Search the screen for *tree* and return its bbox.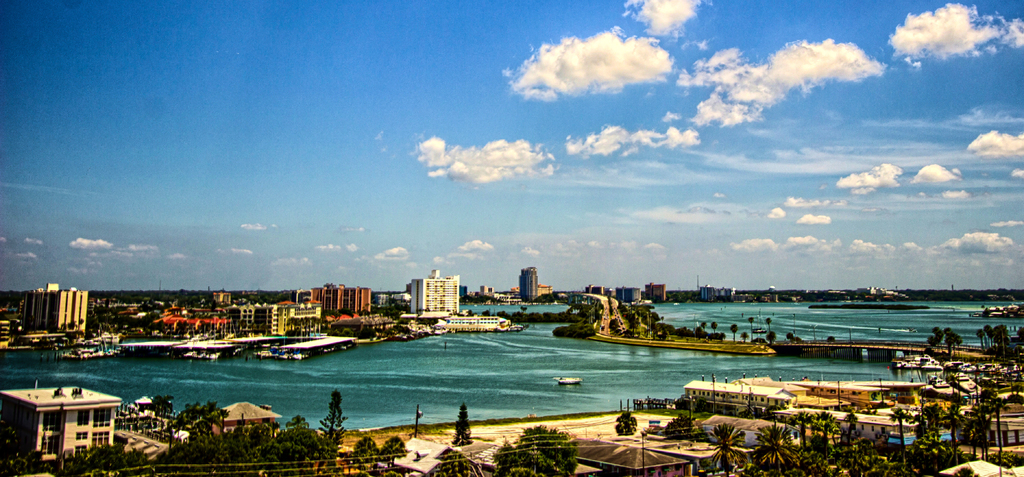
Found: [742, 313, 756, 344].
